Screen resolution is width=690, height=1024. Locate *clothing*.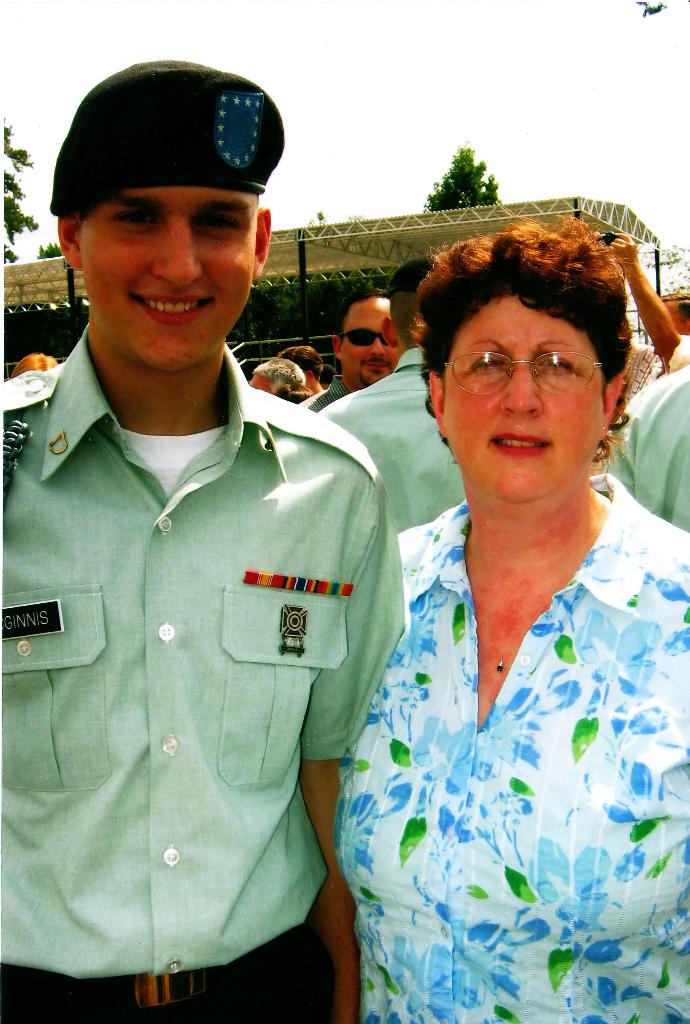
bbox=(343, 472, 687, 1023).
